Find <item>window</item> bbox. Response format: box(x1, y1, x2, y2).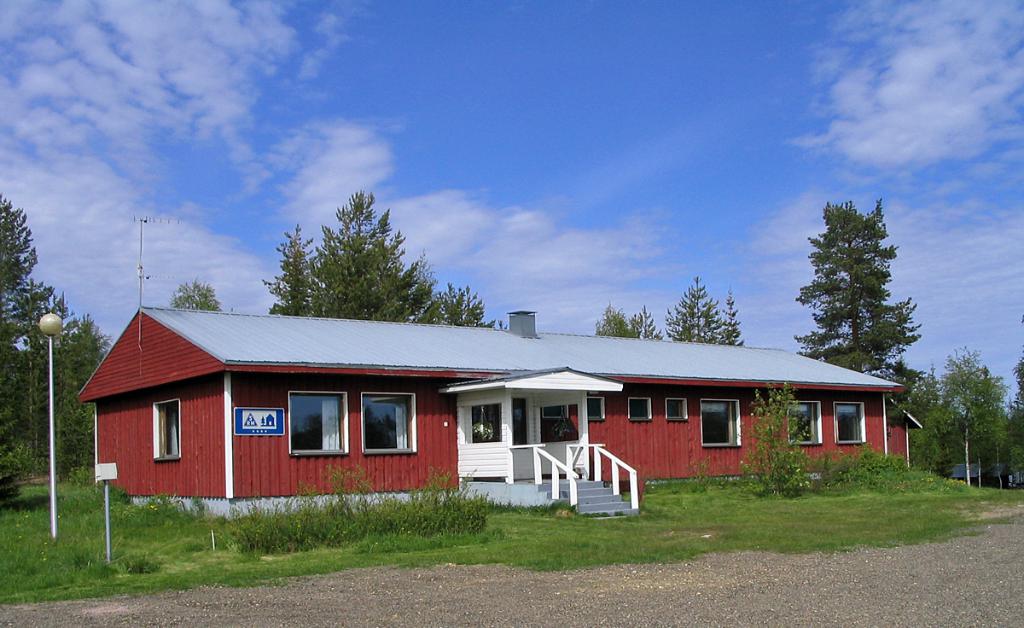
box(588, 398, 604, 423).
